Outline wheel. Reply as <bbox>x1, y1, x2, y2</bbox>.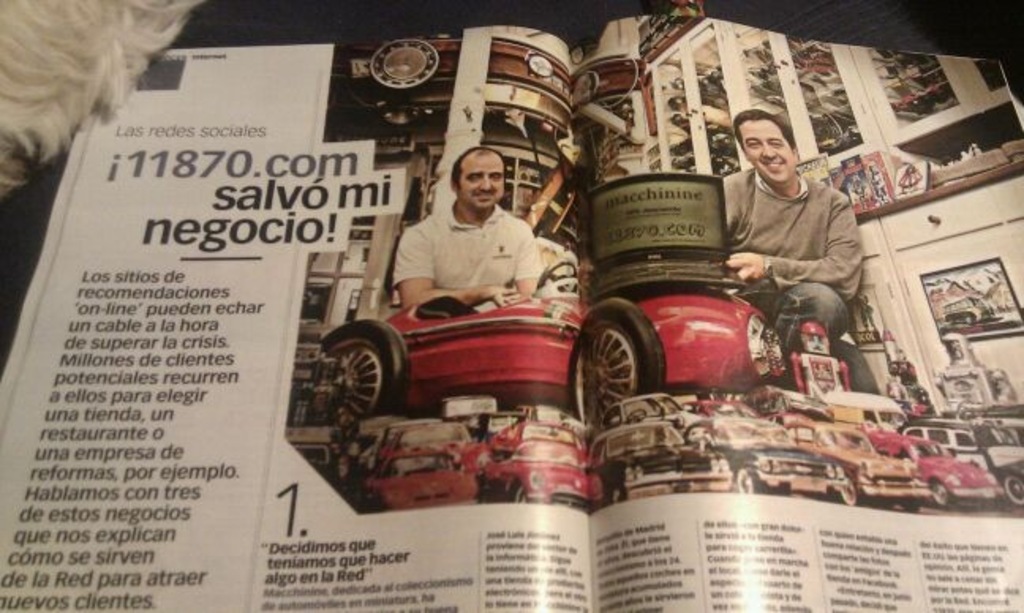
<bbox>929, 477, 947, 510</bbox>.
